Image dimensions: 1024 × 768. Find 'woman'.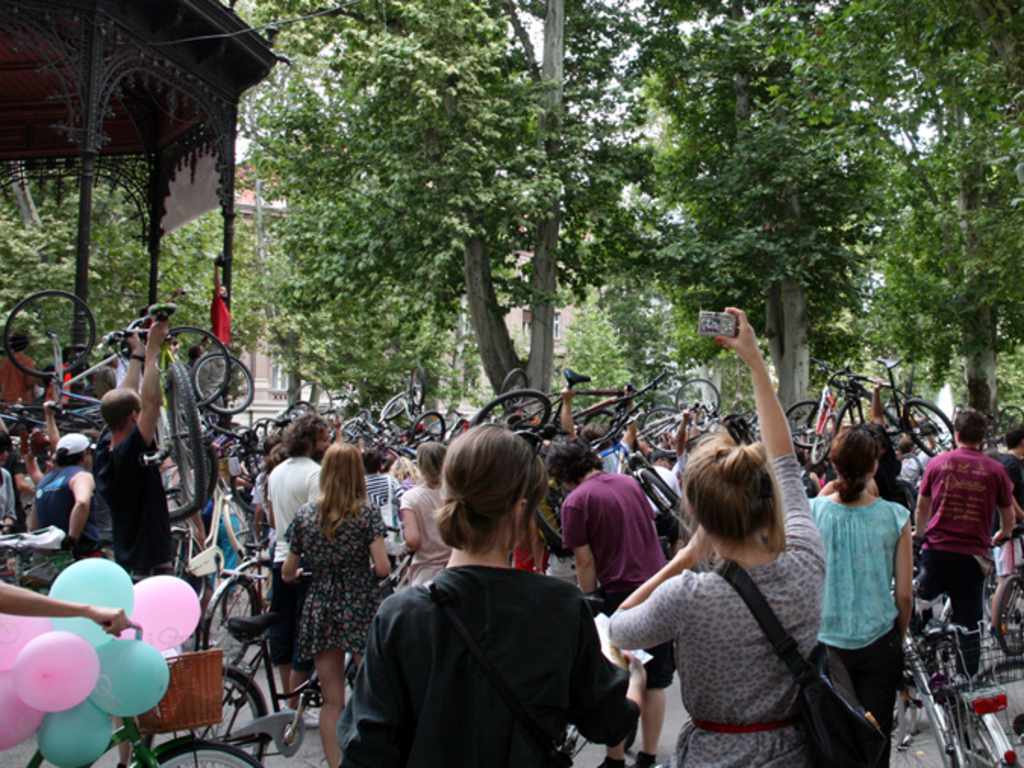
[left=873, top=427, right=912, bottom=506].
